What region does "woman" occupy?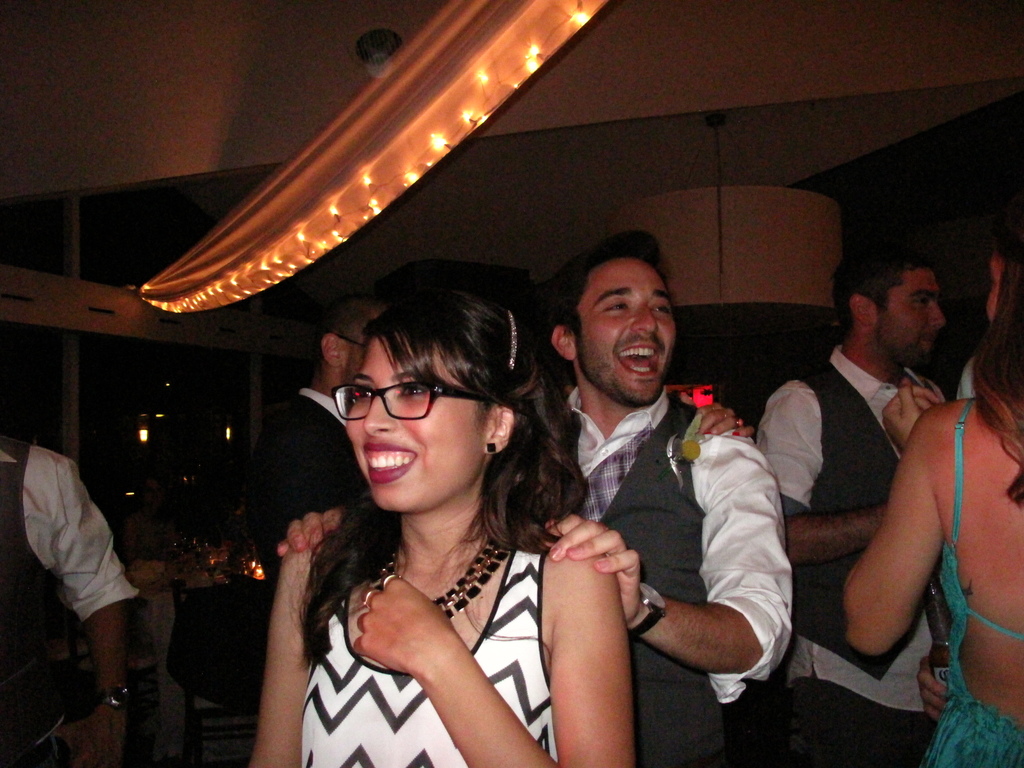
[244, 283, 628, 767].
